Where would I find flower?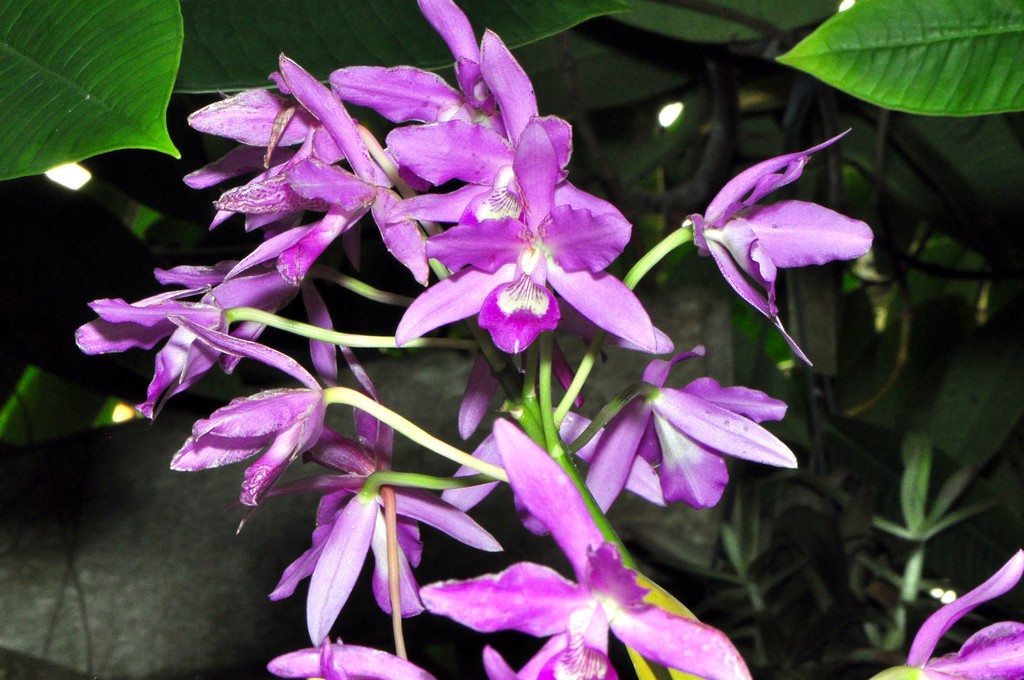
At (left=683, top=136, right=871, bottom=318).
